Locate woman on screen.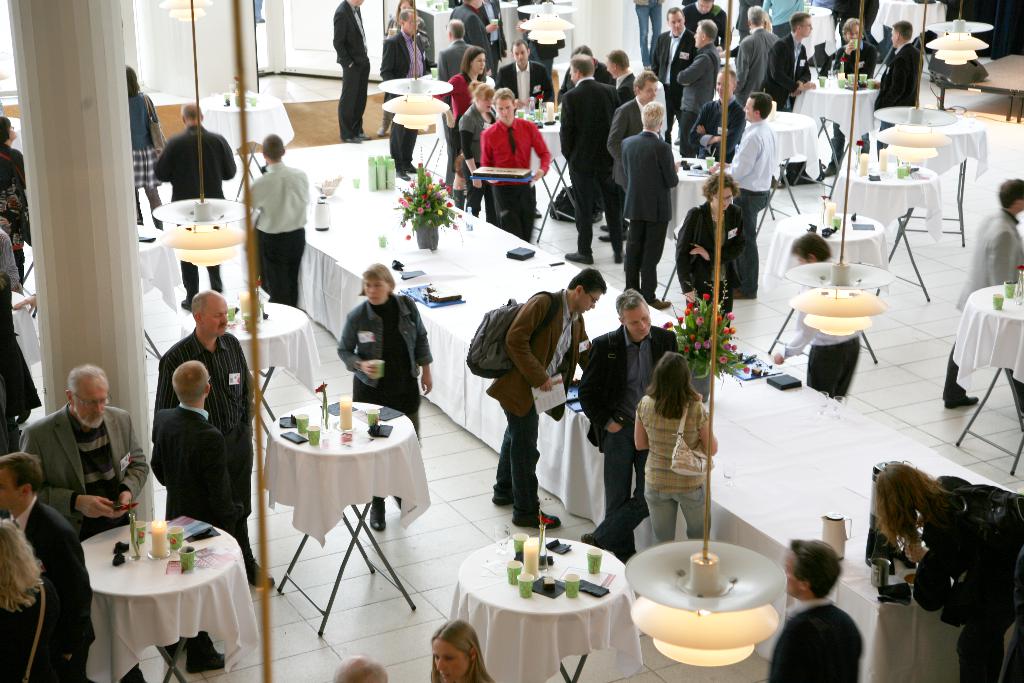
On screen at rect(334, 261, 433, 532).
